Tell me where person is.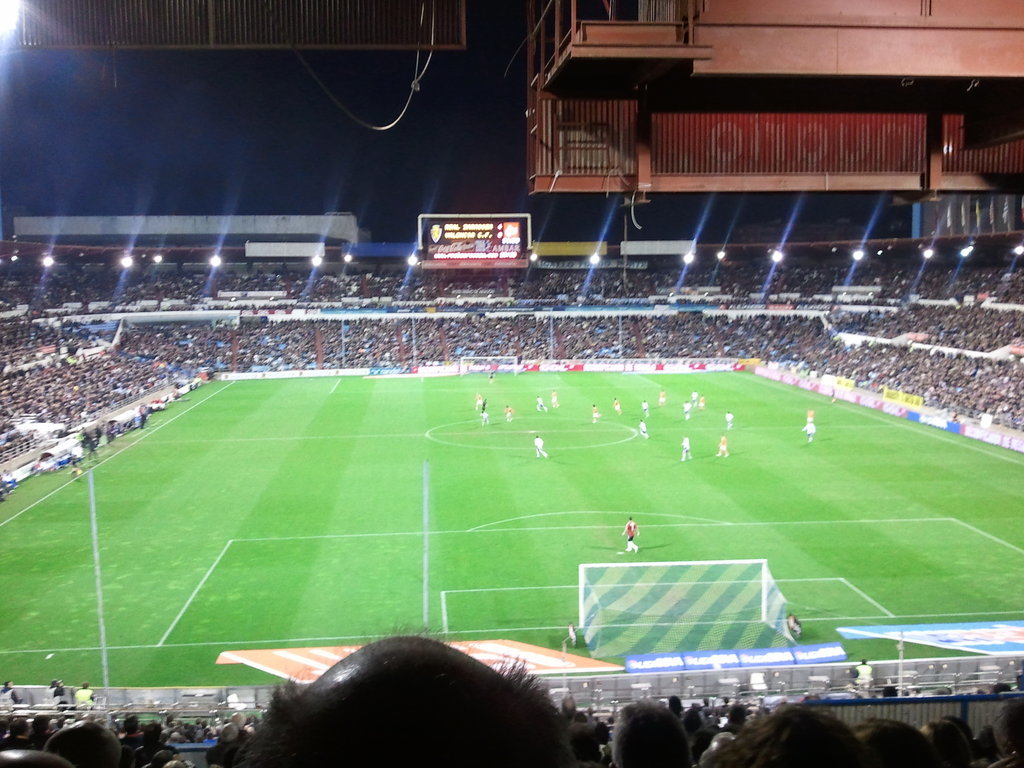
person is at (806, 407, 811, 438).
